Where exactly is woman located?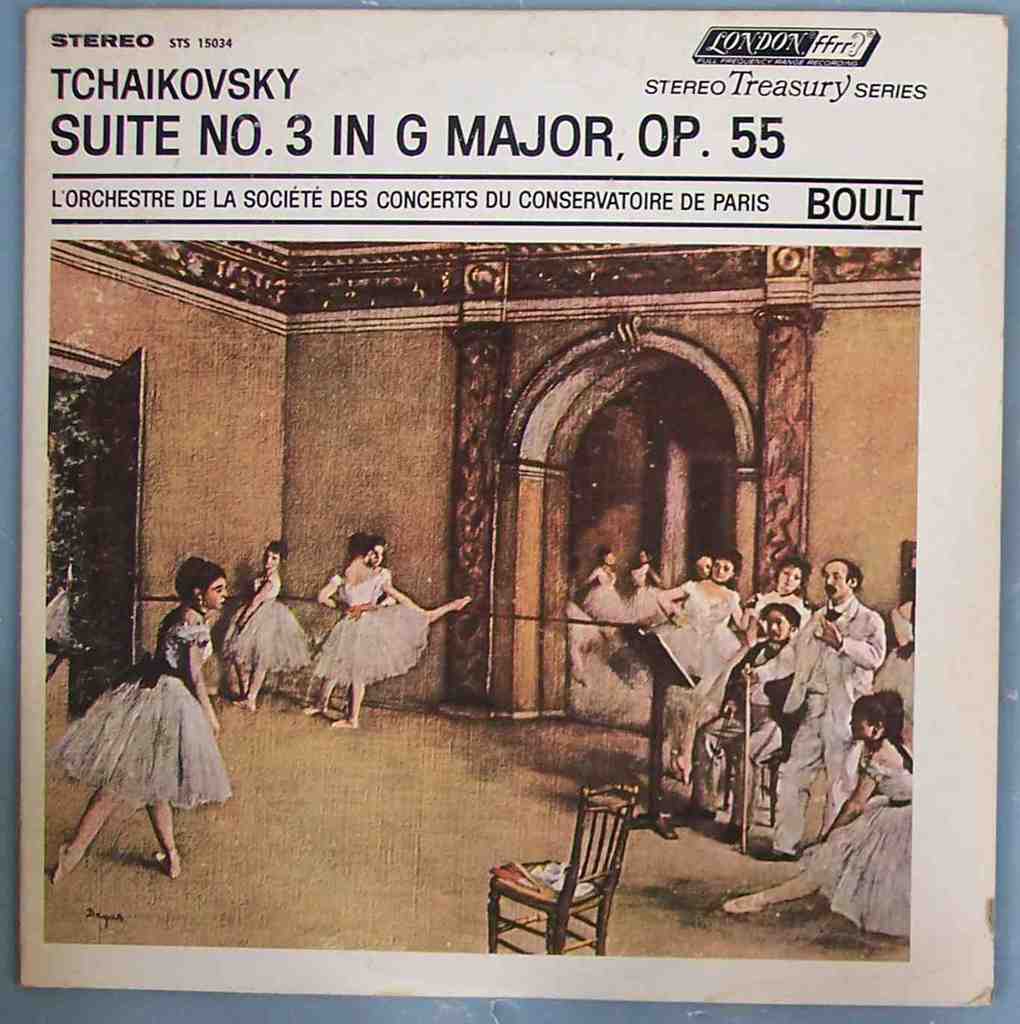
Its bounding box is pyautogui.locateOnScreen(754, 542, 811, 625).
